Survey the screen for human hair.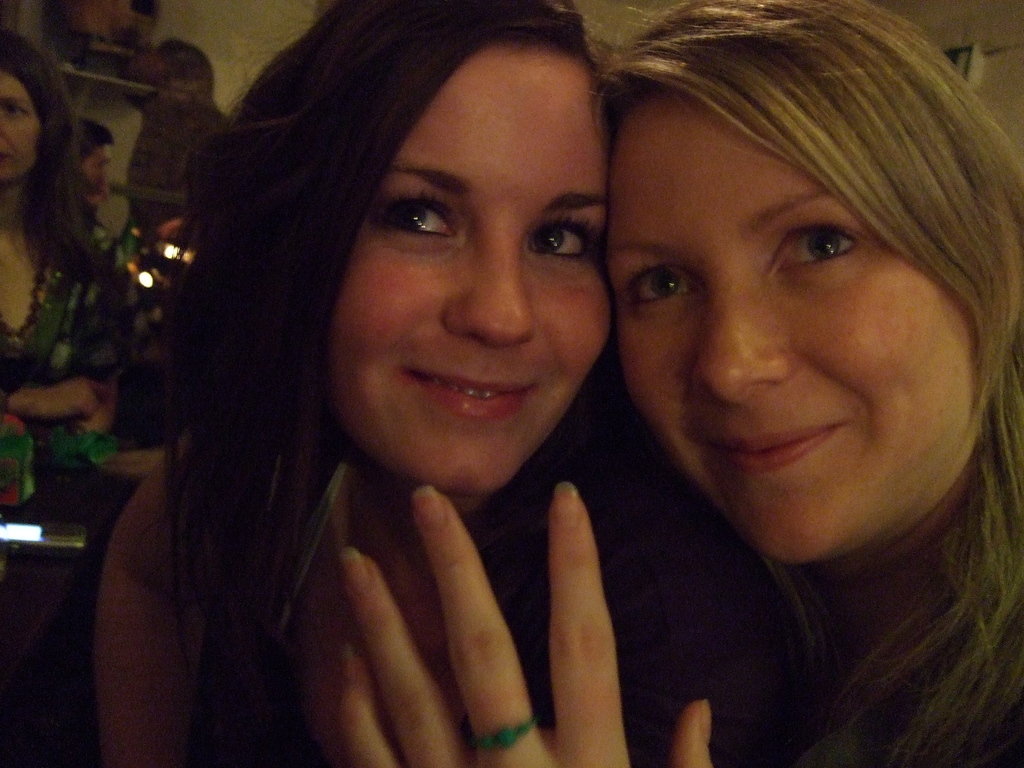
Survey found: bbox=[163, 0, 611, 767].
